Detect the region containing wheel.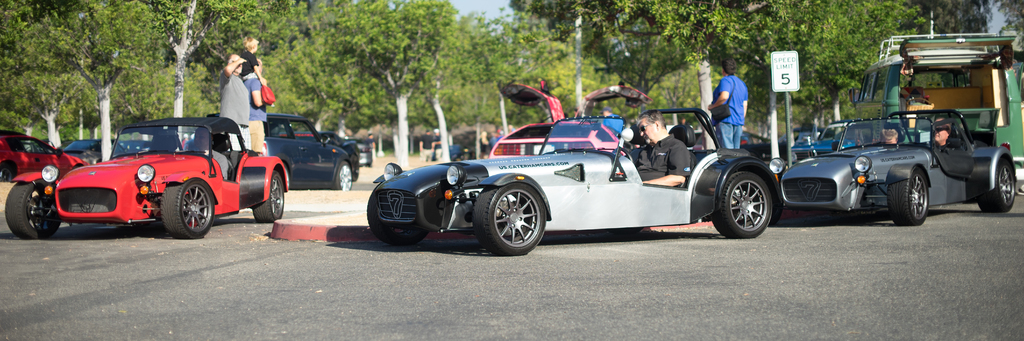
l=161, t=178, r=214, b=239.
